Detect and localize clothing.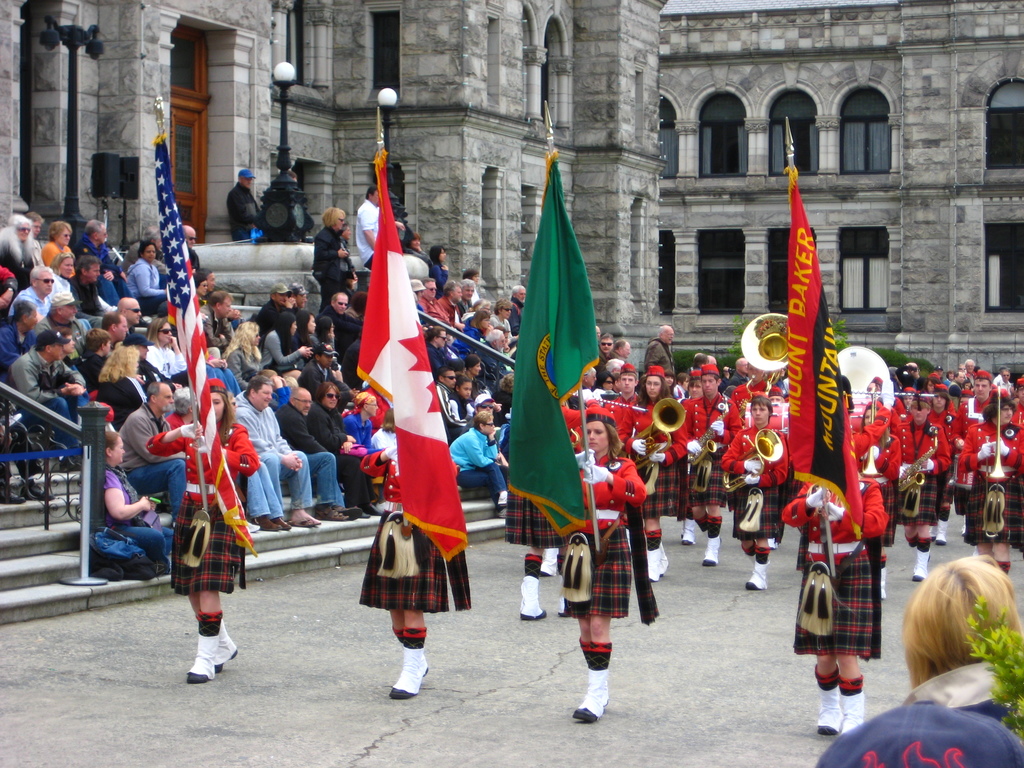
Localized at crop(683, 375, 741, 518).
